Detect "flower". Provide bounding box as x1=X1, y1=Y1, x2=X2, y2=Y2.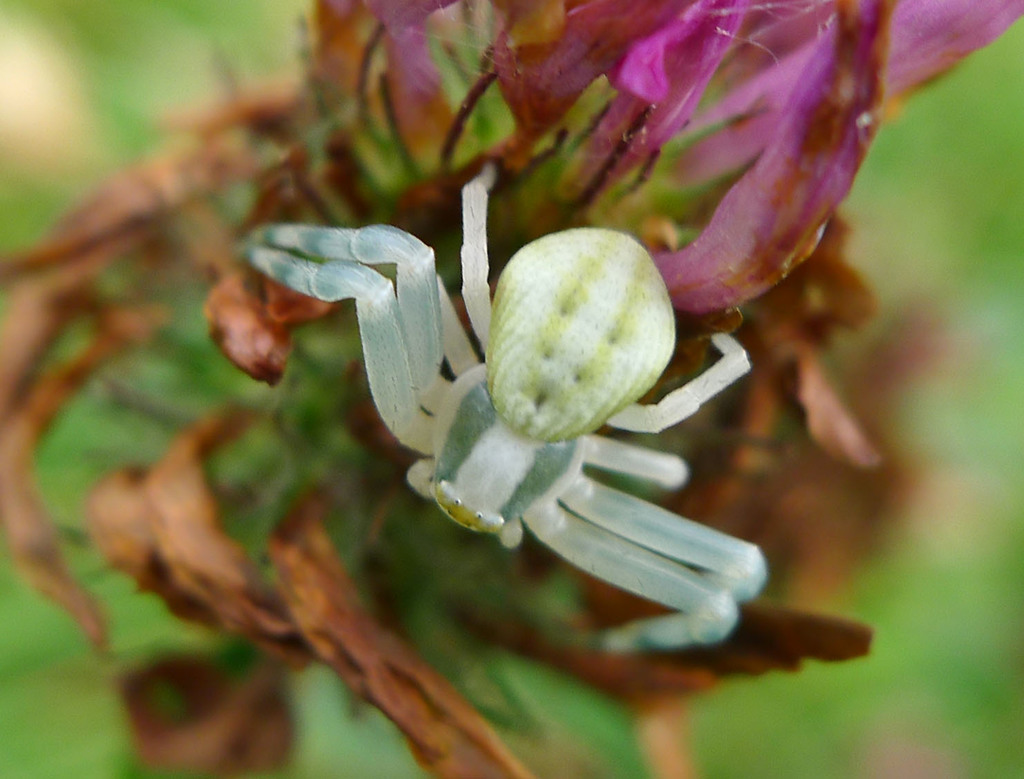
x1=307, y1=0, x2=1023, y2=335.
